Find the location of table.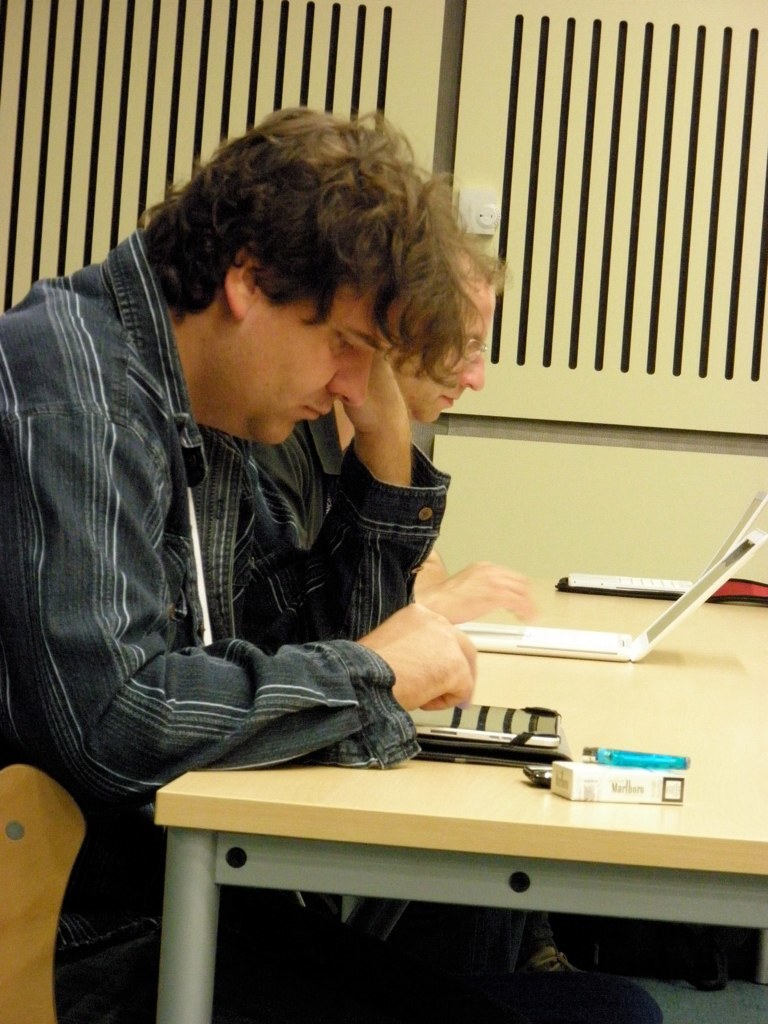
Location: <region>159, 571, 767, 1014</region>.
